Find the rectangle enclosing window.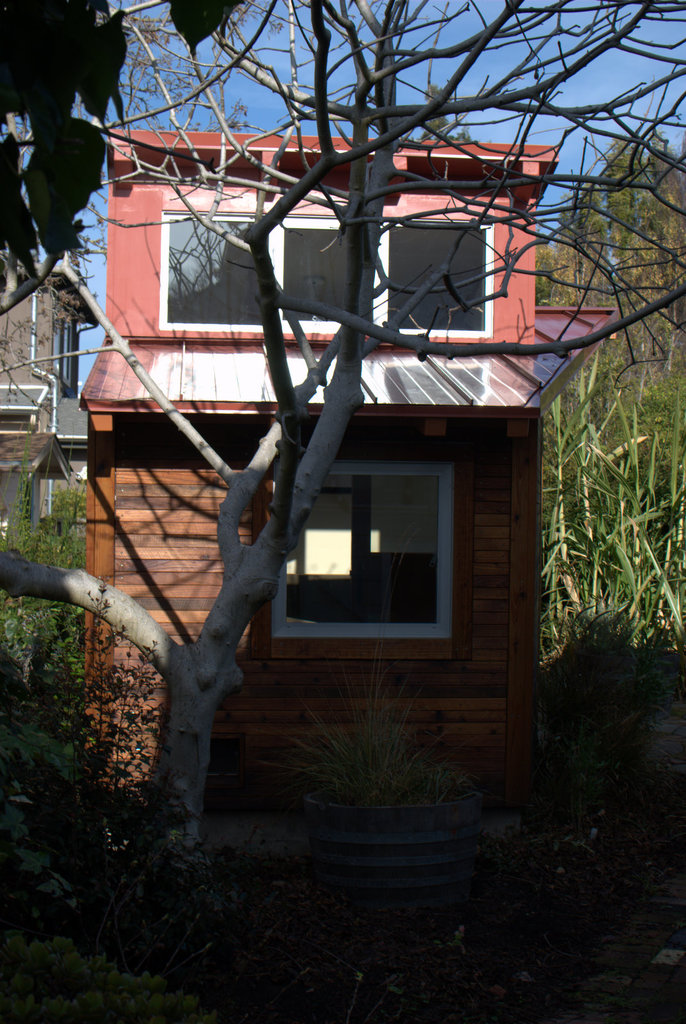
(160,211,493,333).
